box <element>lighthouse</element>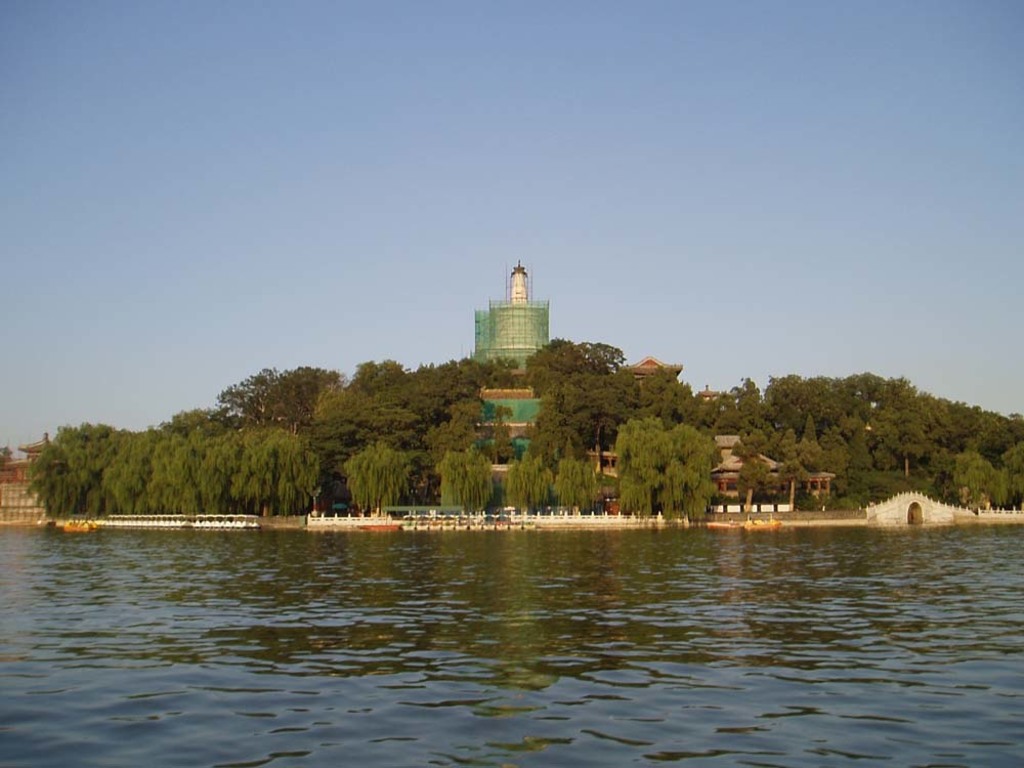
[478,249,553,382]
